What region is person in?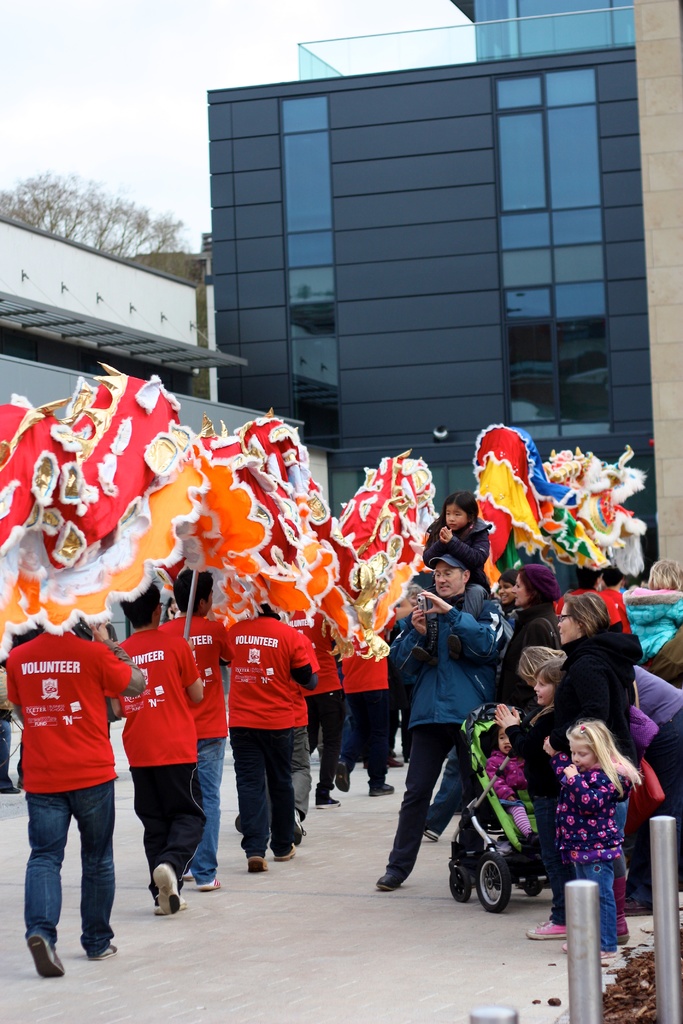
{"x1": 160, "y1": 566, "x2": 237, "y2": 884}.
